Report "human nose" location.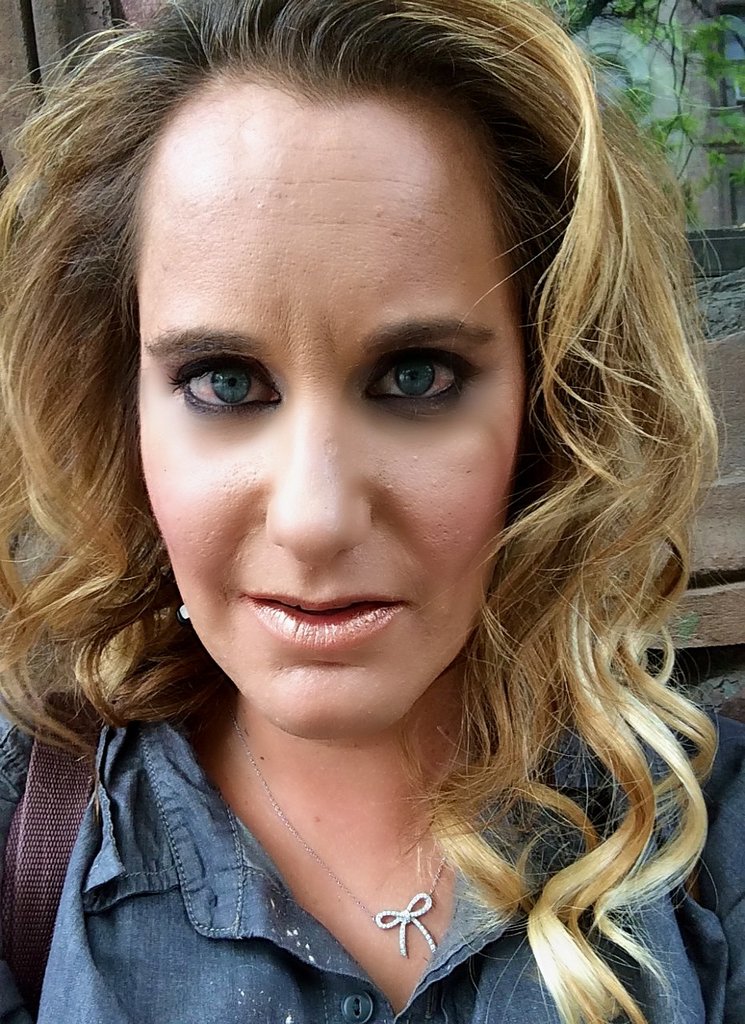
Report: [259, 360, 372, 571].
